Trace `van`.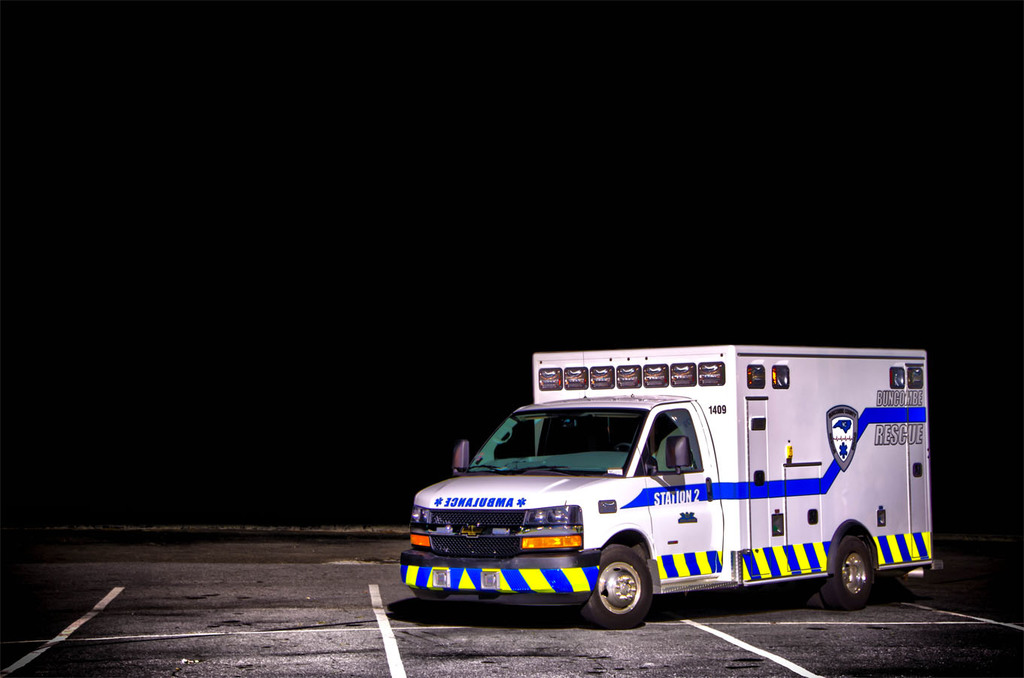
Traced to left=397, top=343, right=950, bottom=629.
